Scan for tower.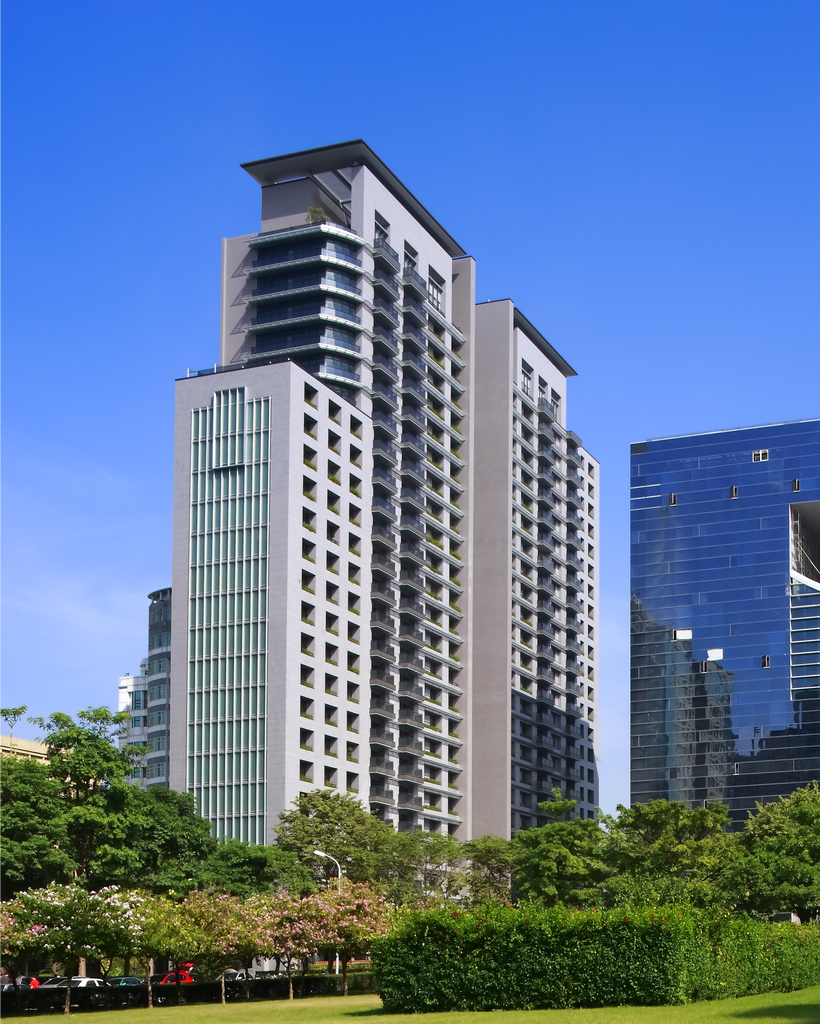
Scan result: box(612, 370, 800, 865).
